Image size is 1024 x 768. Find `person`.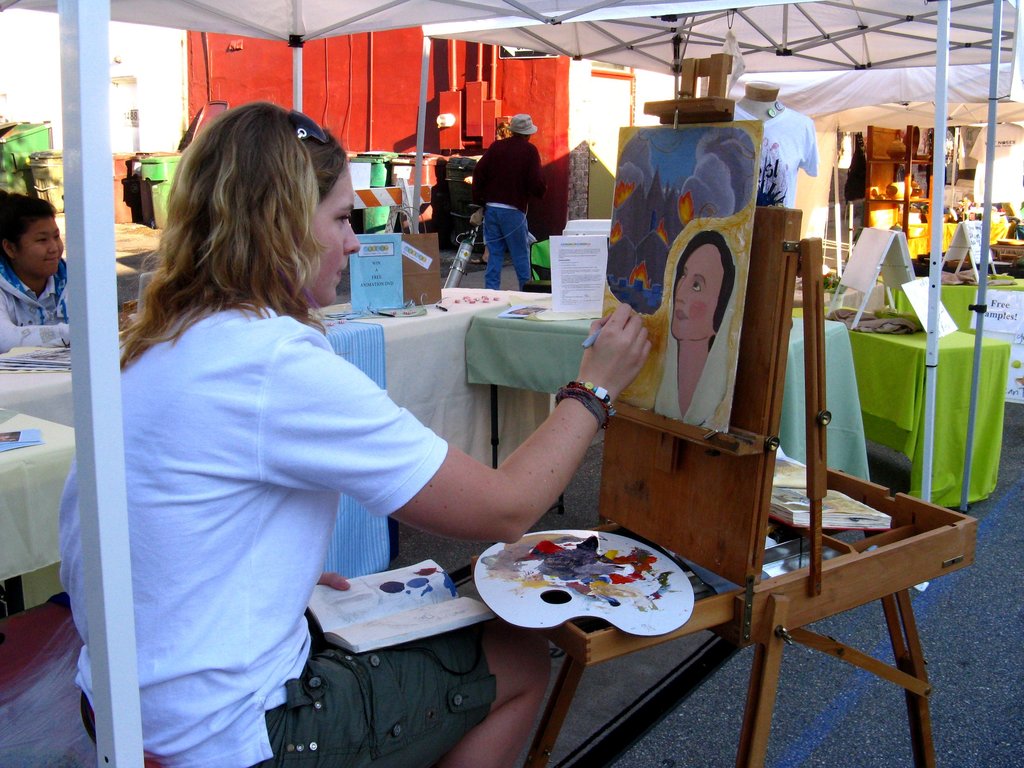
65, 99, 652, 767.
